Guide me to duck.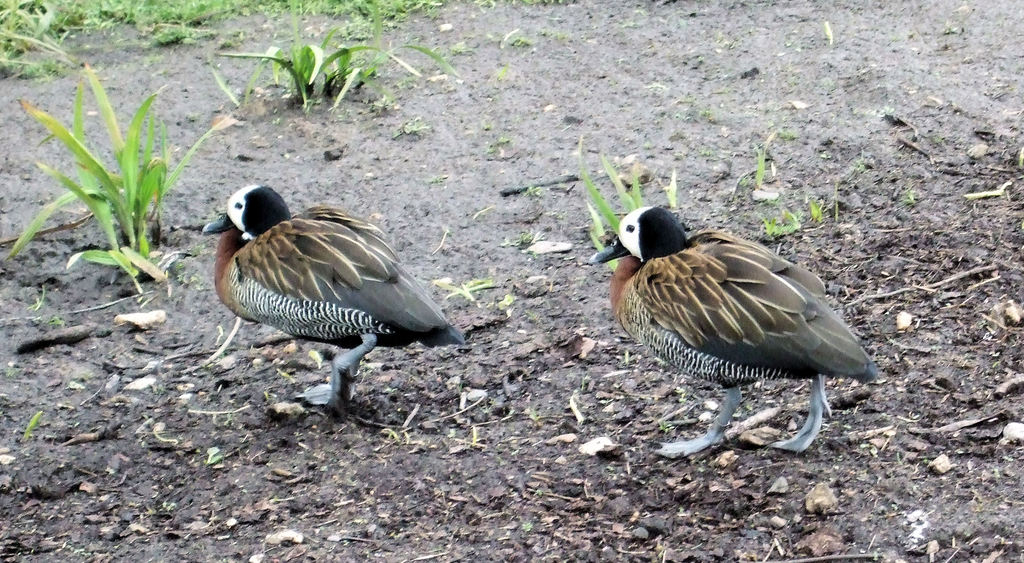
Guidance: box(594, 187, 871, 450).
